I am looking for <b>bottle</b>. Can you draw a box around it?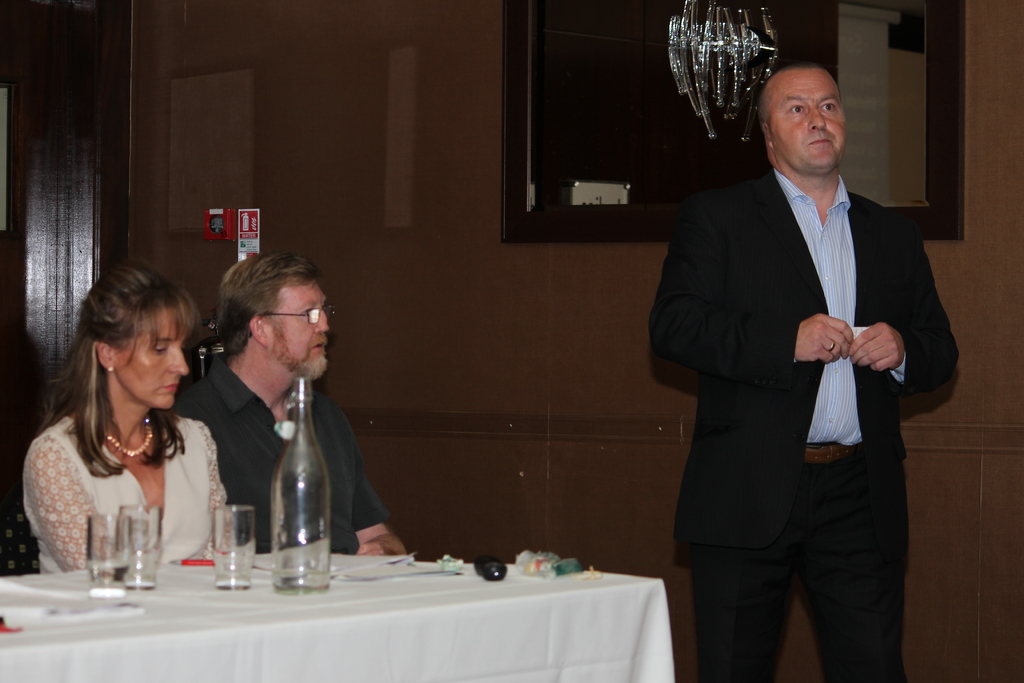
Sure, the bounding box is [x1=268, y1=380, x2=333, y2=594].
